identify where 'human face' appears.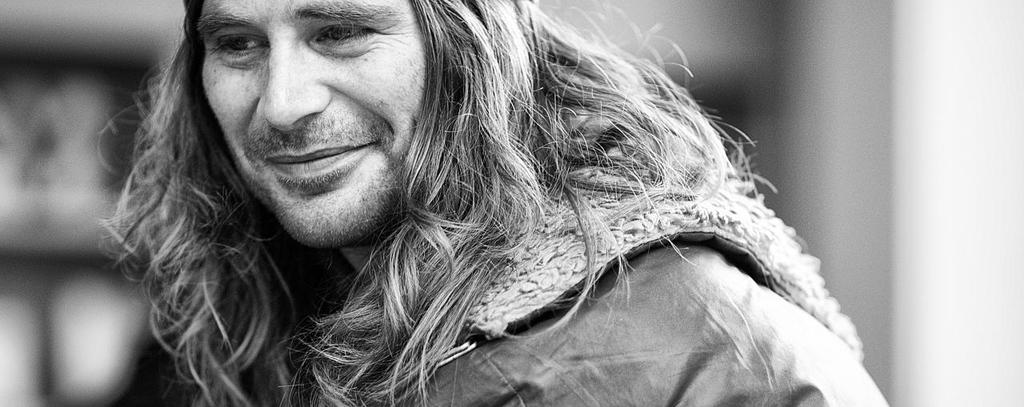
Appears at BBox(199, 0, 429, 242).
